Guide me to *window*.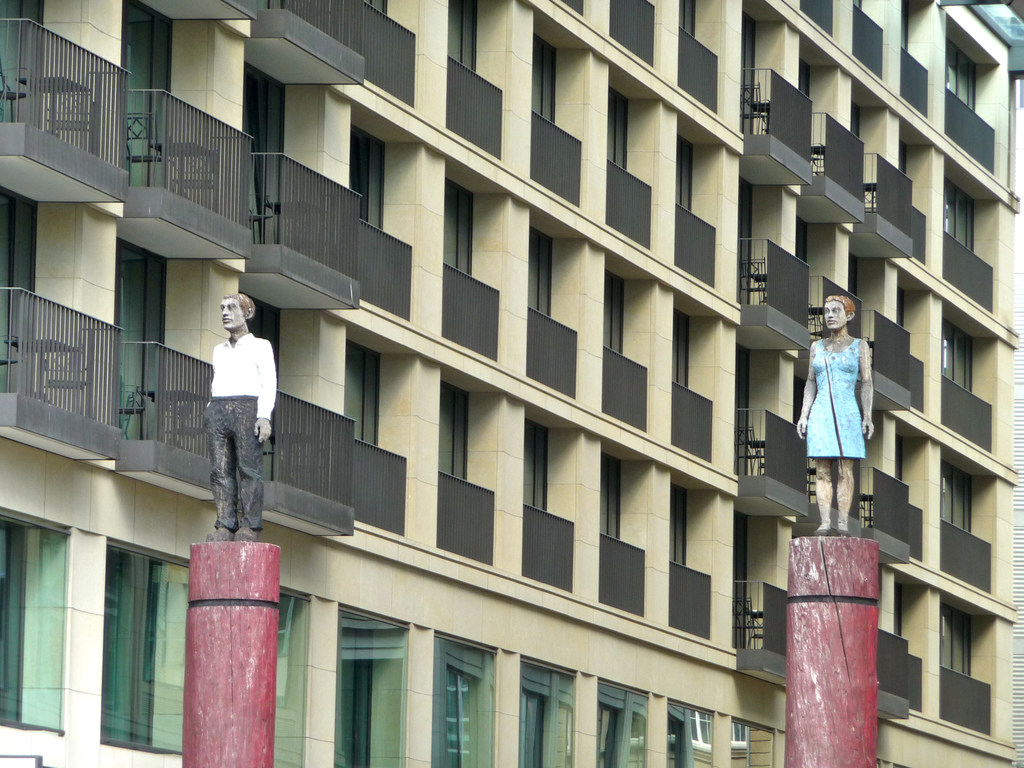
Guidance: detection(598, 677, 648, 767).
